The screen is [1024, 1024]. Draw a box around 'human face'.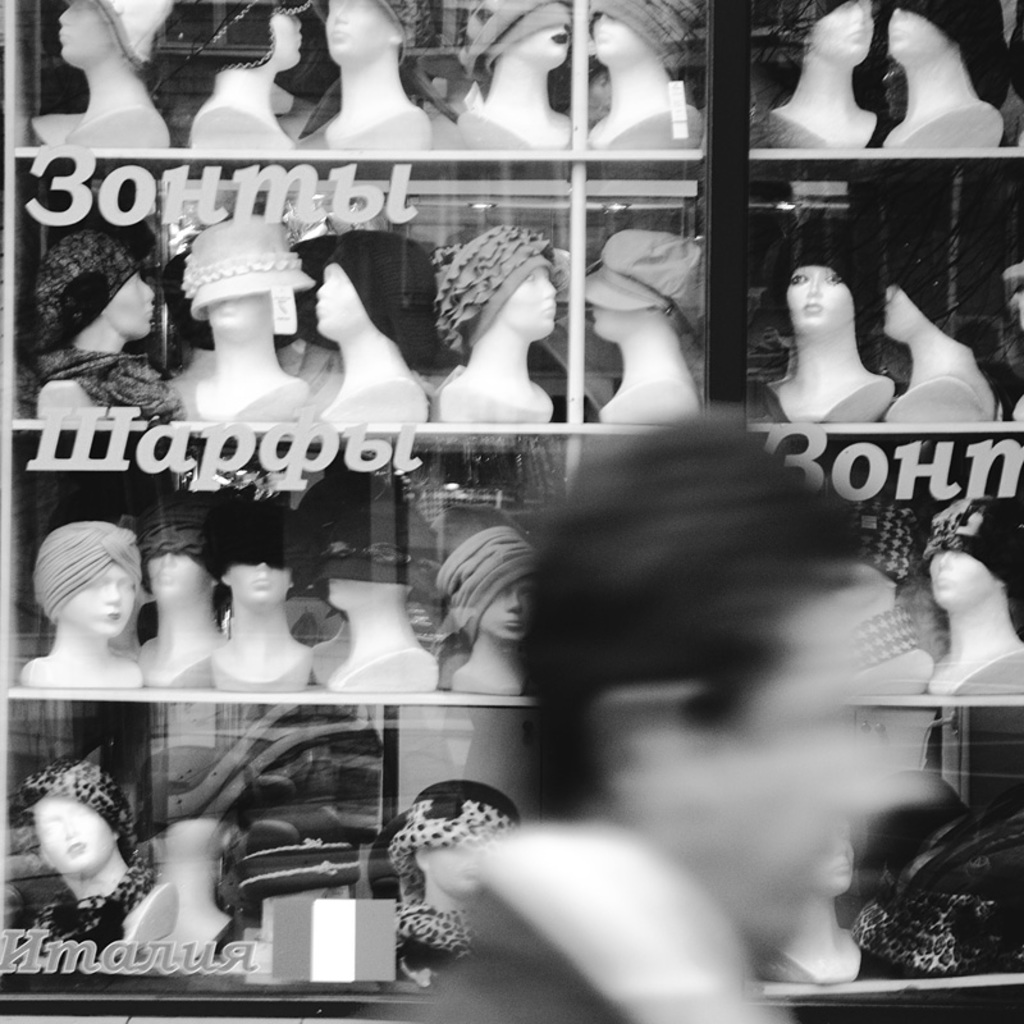
bbox=(323, 0, 389, 64).
